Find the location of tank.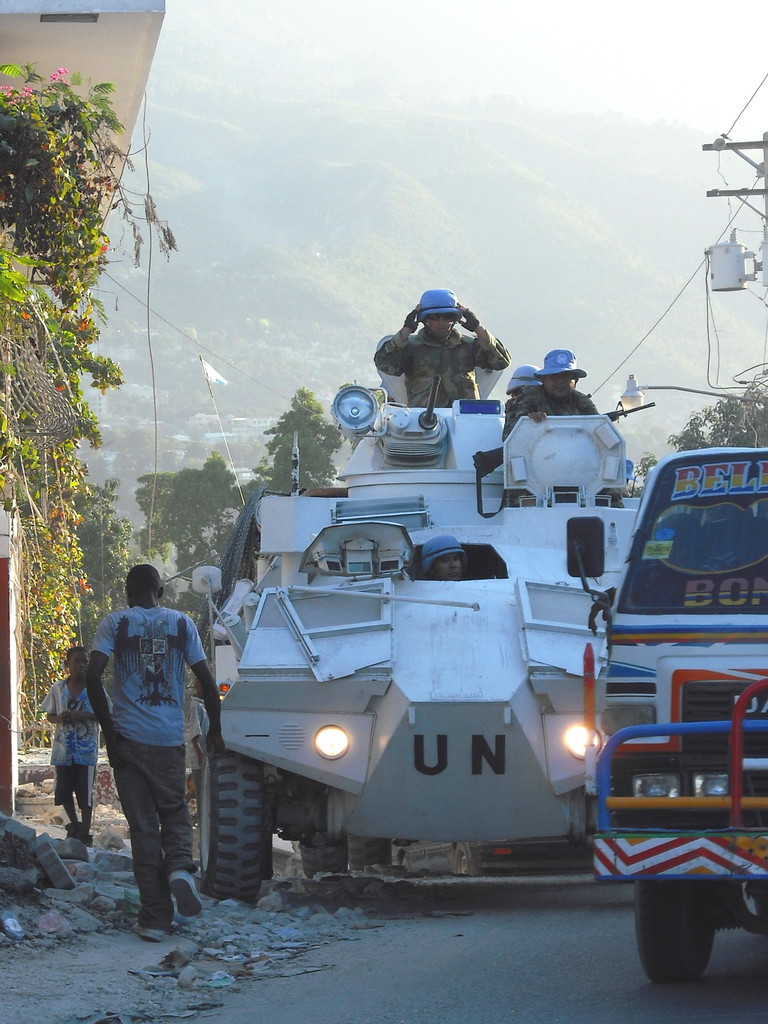
Location: 196/332/644/902.
